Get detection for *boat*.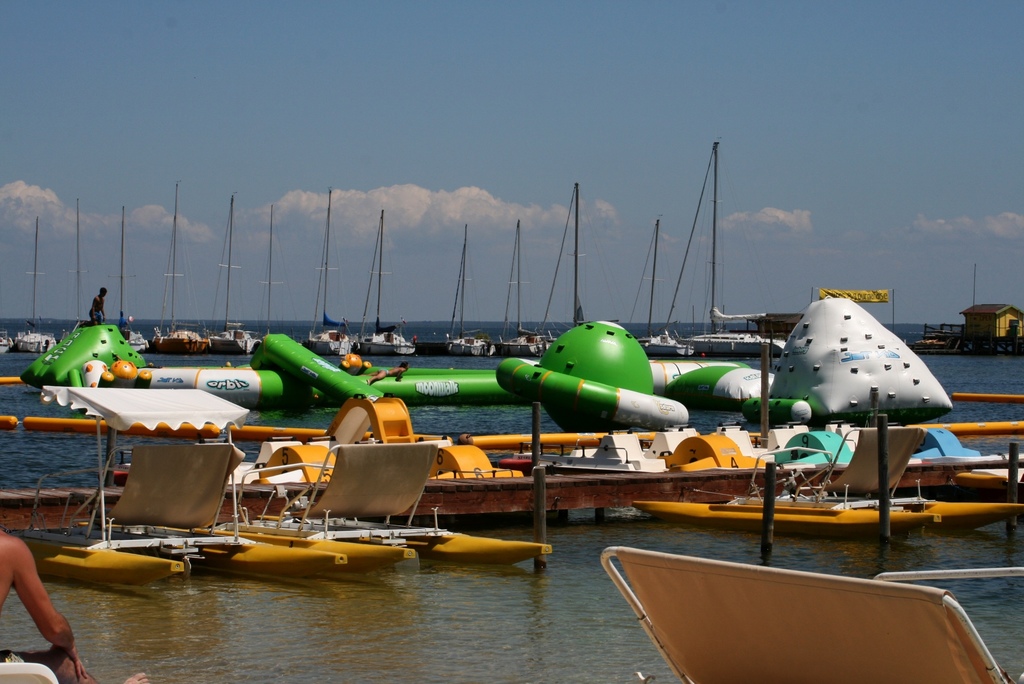
Detection: 353/204/410/352.
